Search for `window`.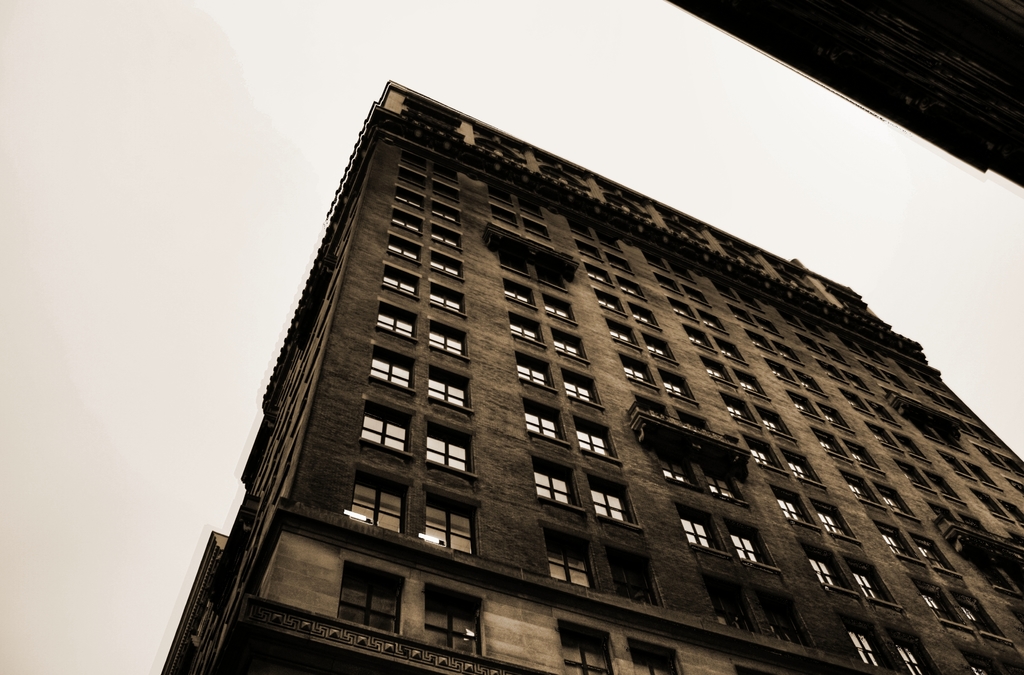
Found at 920, 543, 948, 568.
